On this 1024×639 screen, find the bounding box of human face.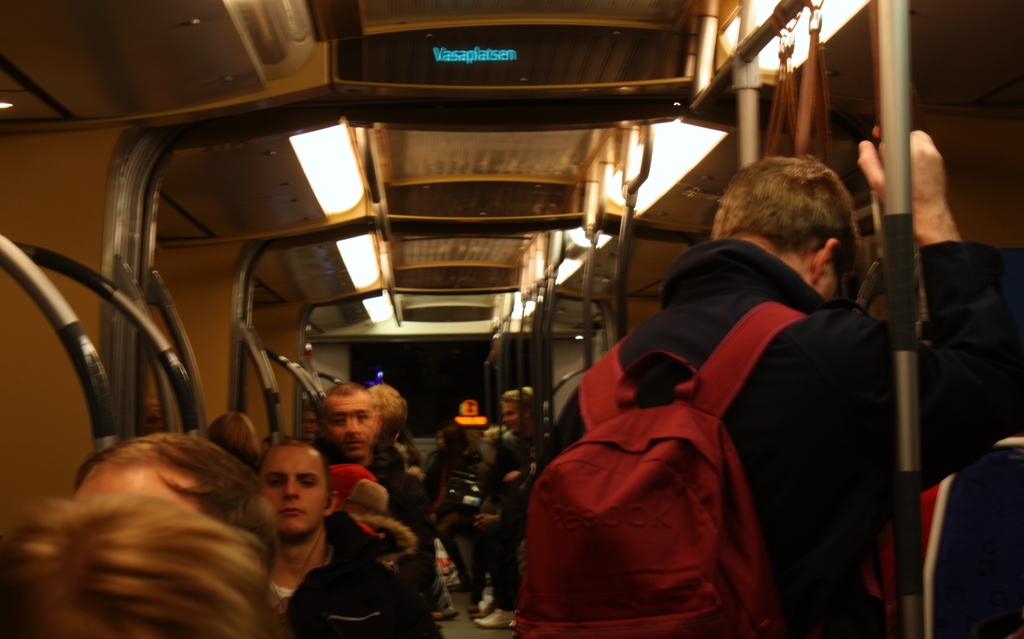
Bounding box: pyautogui.locateOnScreen(321, 394, 376, 462).
